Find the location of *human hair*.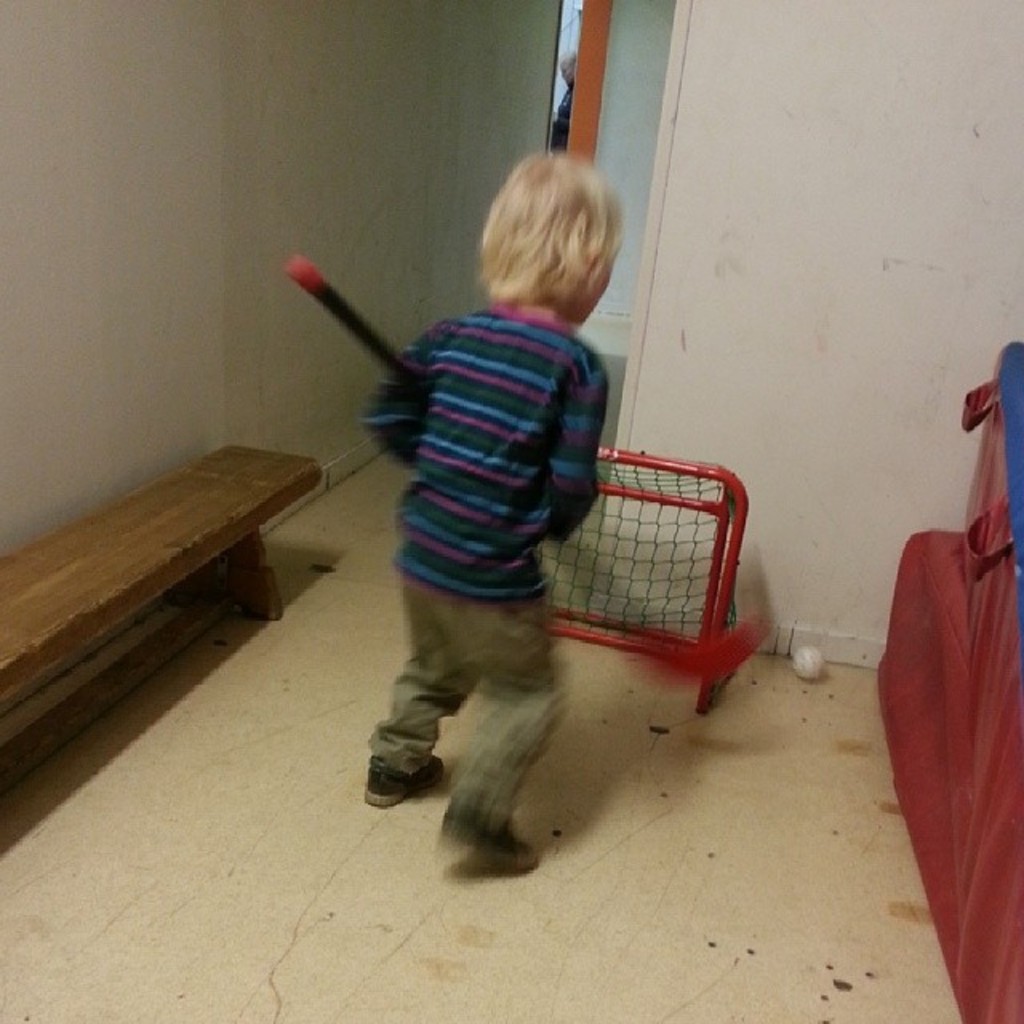
Location: BBox(477, 150, 624, 322).
